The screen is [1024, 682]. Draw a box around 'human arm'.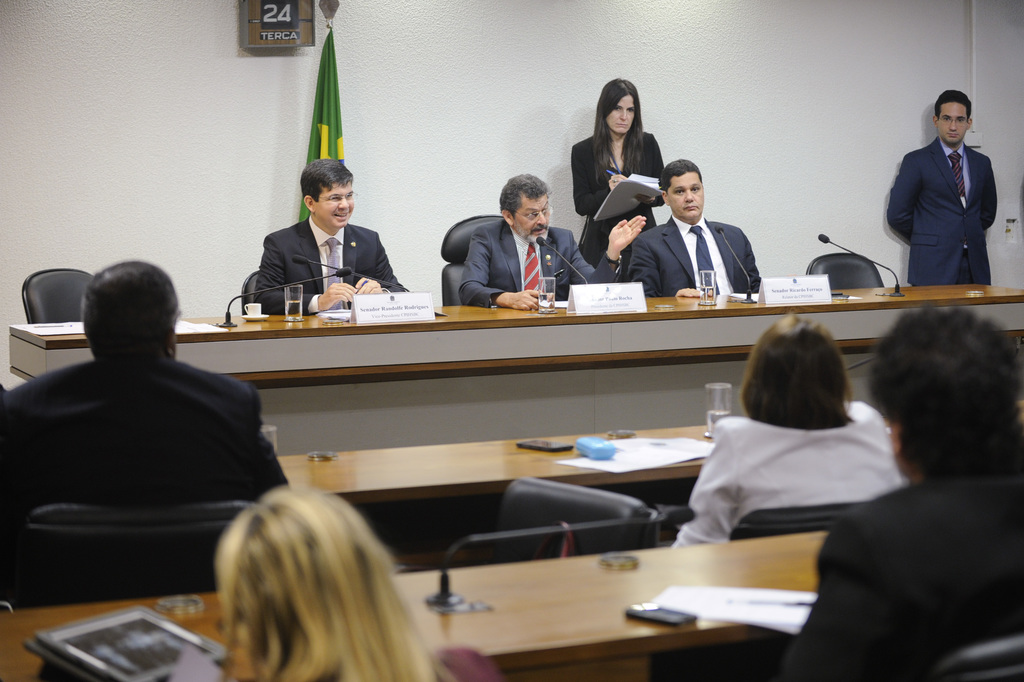
box=[737, 234, 761, 292].
